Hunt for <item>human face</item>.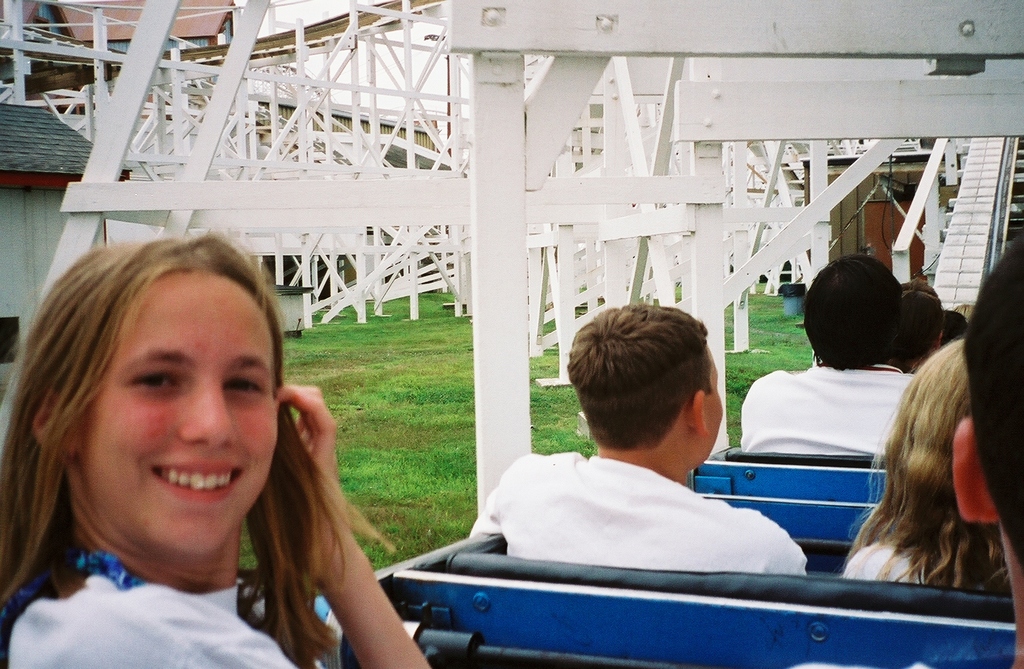
Hunted down at Rect(84, 272, 280, 561).
